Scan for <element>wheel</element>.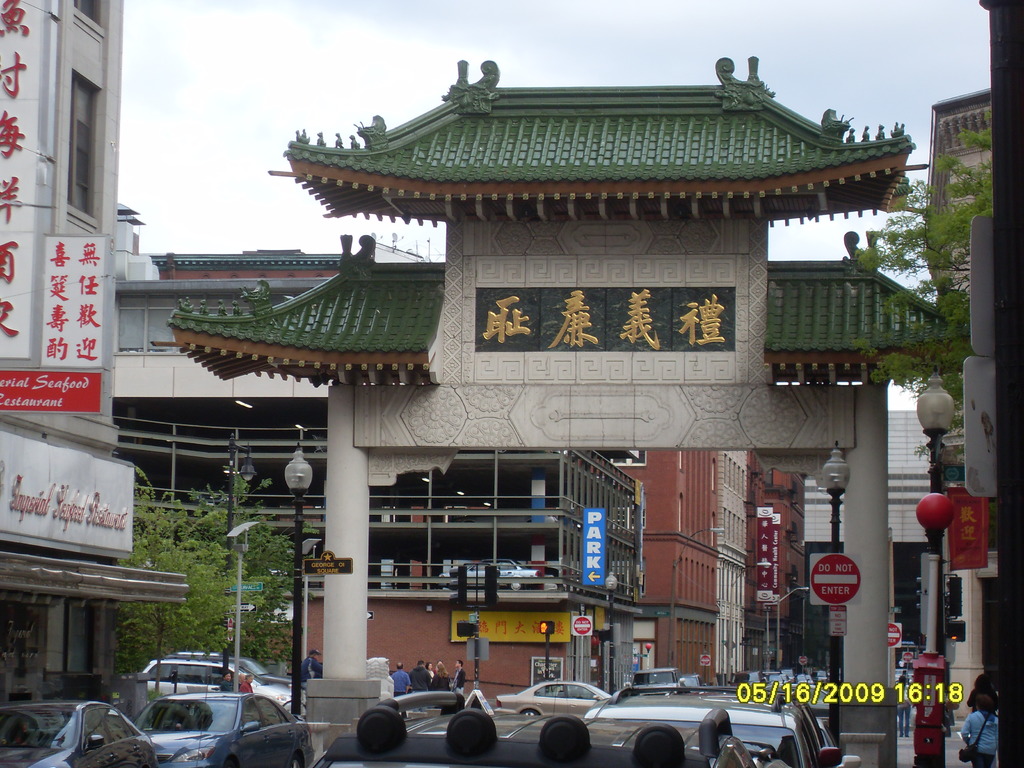
Scan result: box(522, 709, 545, 720).
